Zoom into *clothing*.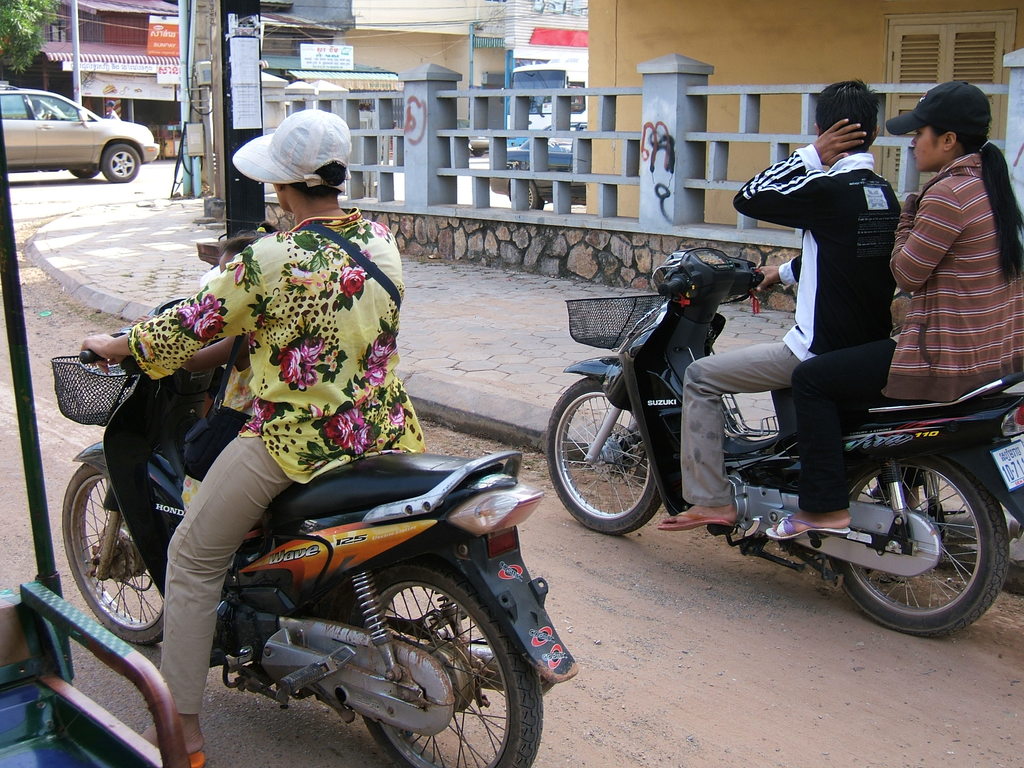
Zoom target: (788, 152, 1023, 522).
